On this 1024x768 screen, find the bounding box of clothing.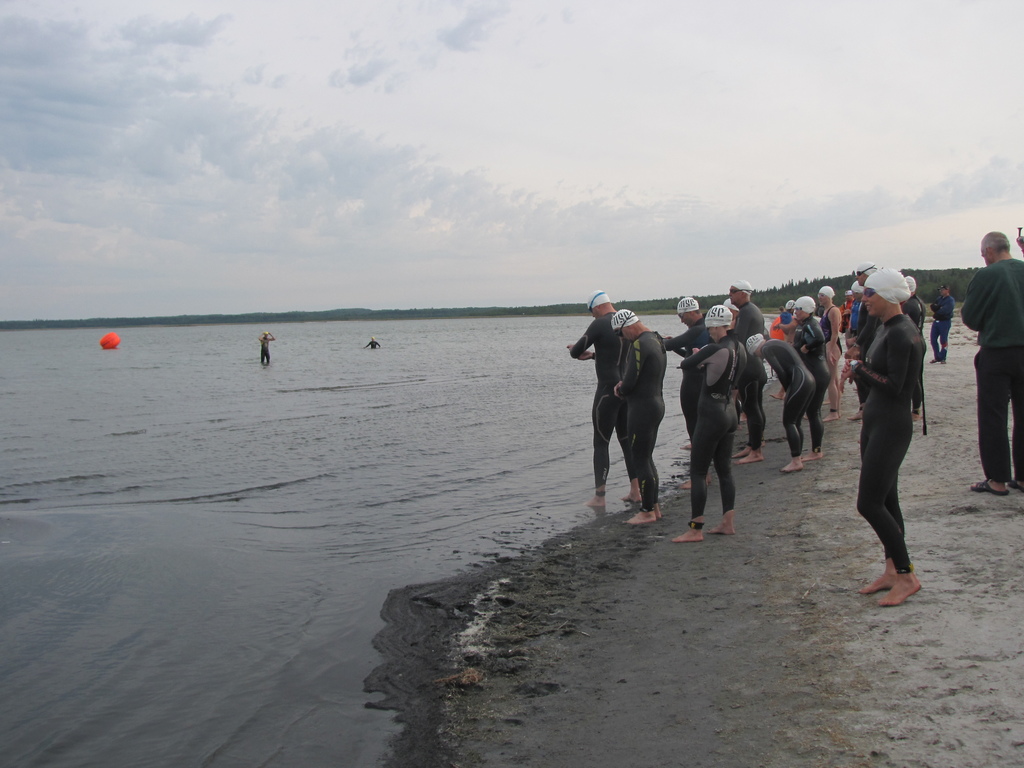
Bounding box: box(845, 276, 940, 561).
